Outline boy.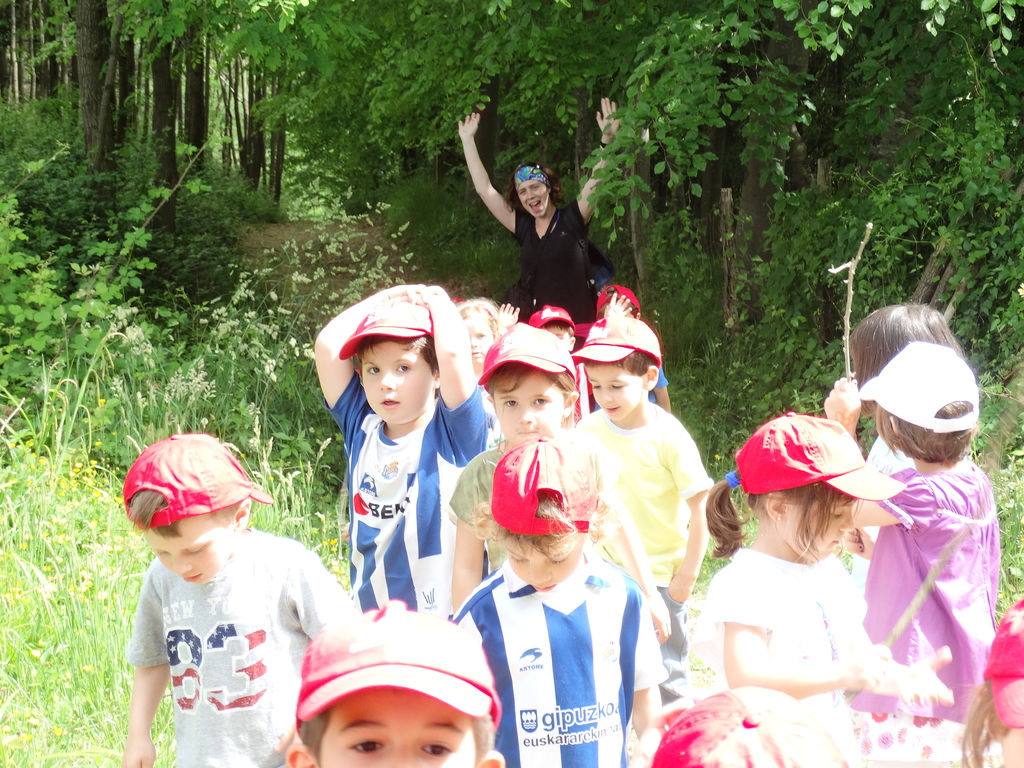
Outline: x1=314, y1=284, x2=491, y2=616.
